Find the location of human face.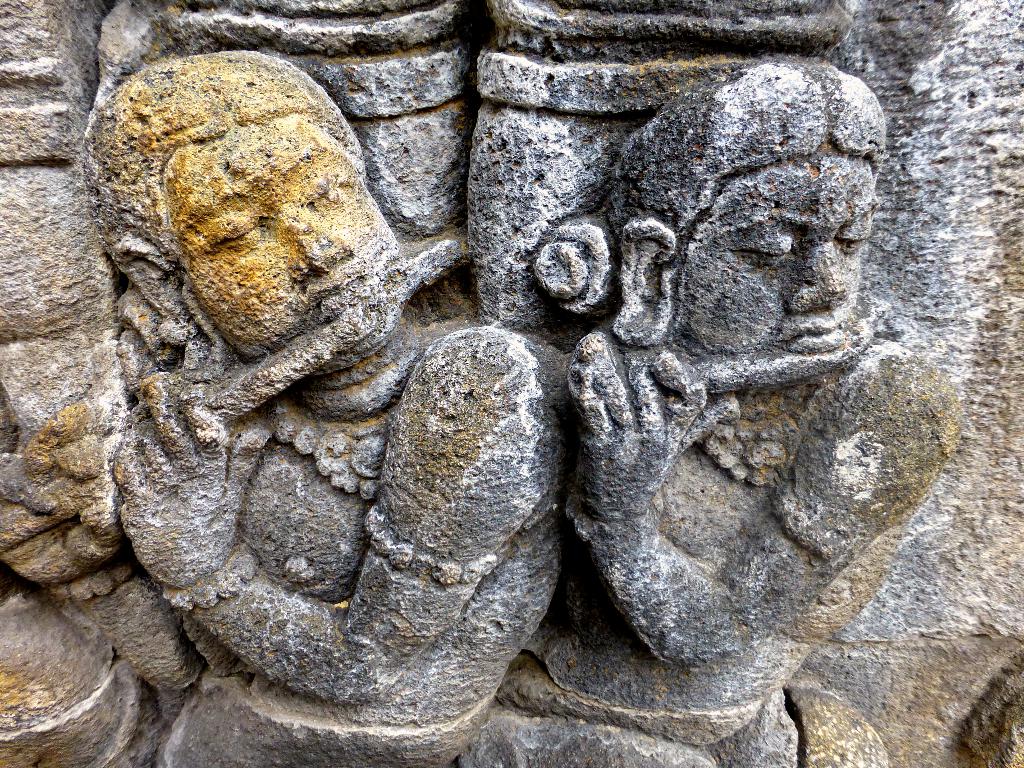
Location: rect(174, 127, 396, 360).
